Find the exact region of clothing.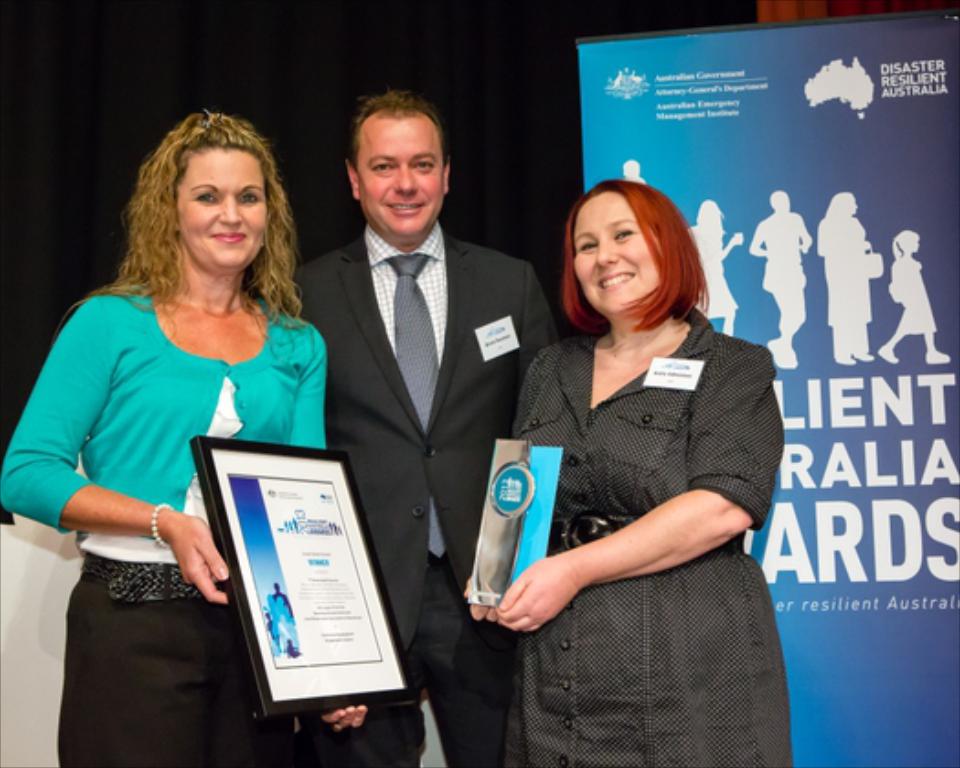
Exact region: [488, 300, 801, 764].
